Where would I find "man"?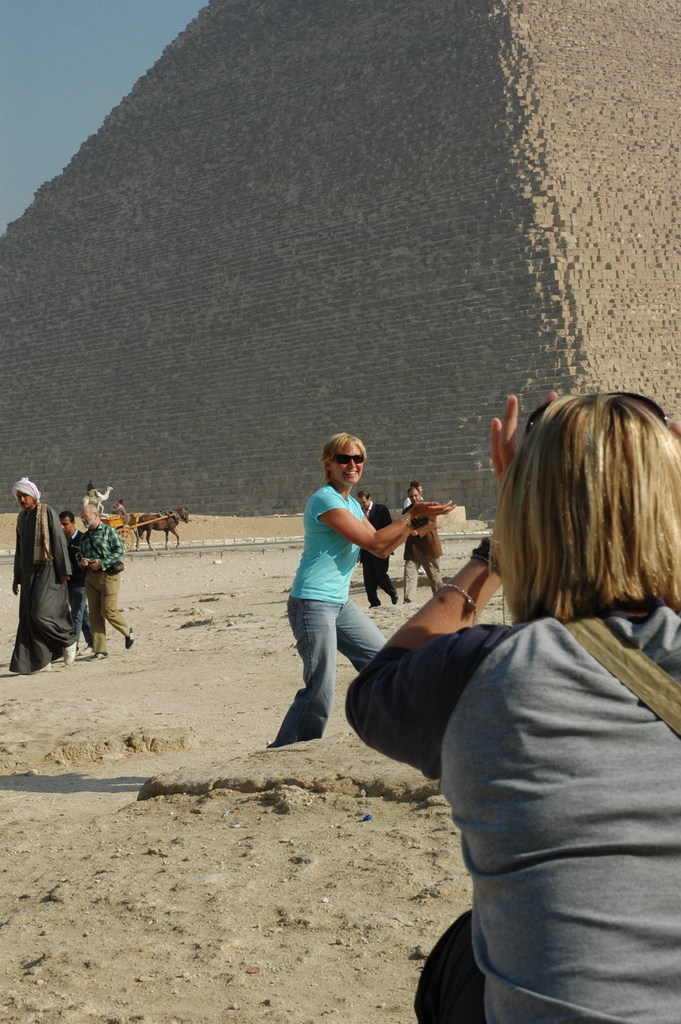
At [x1=399, y1=485, x2=446, y2=606].
